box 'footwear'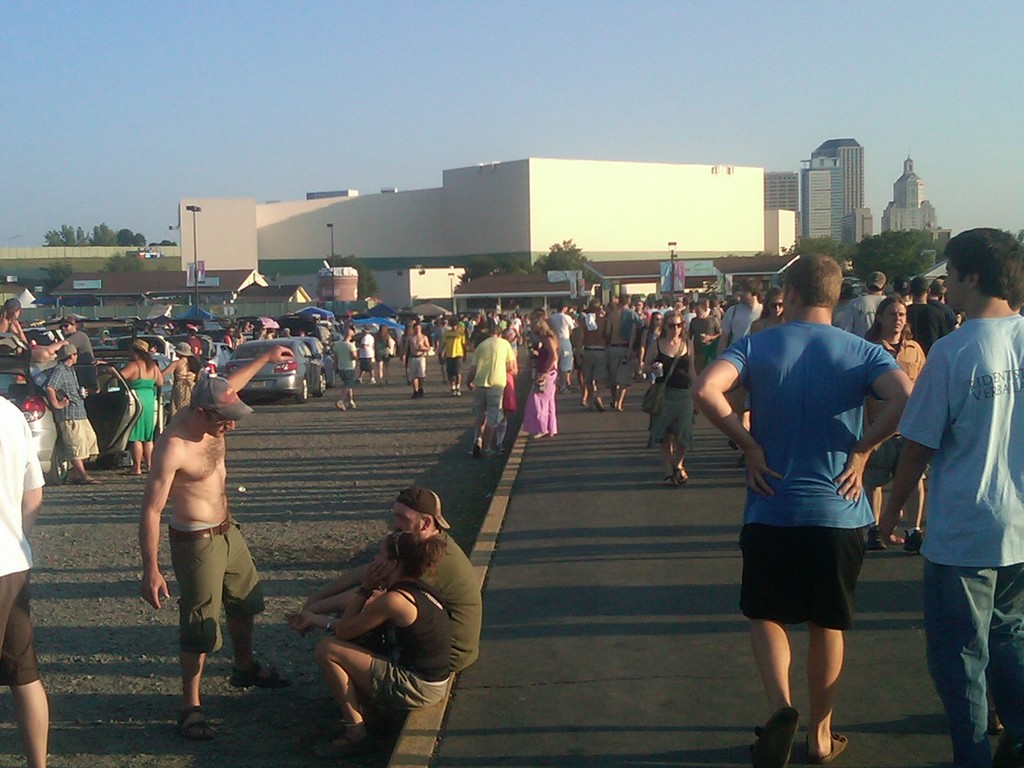
232 664 287 685
